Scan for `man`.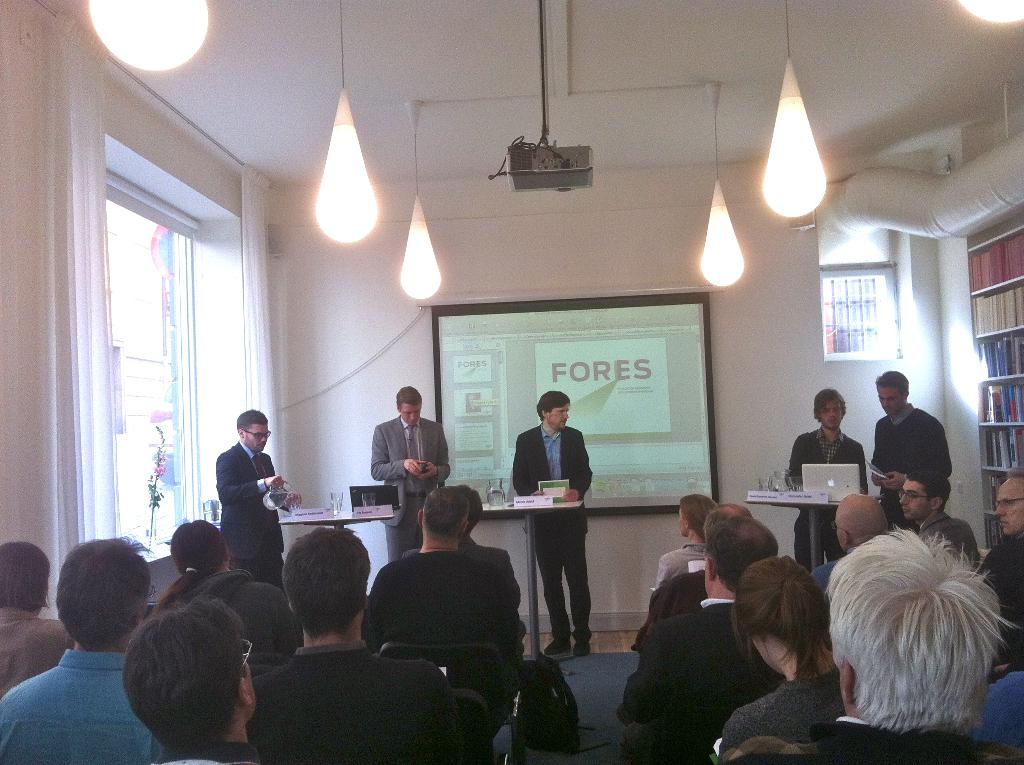
Scan result: bbox=(0, 536, 72, 700).
